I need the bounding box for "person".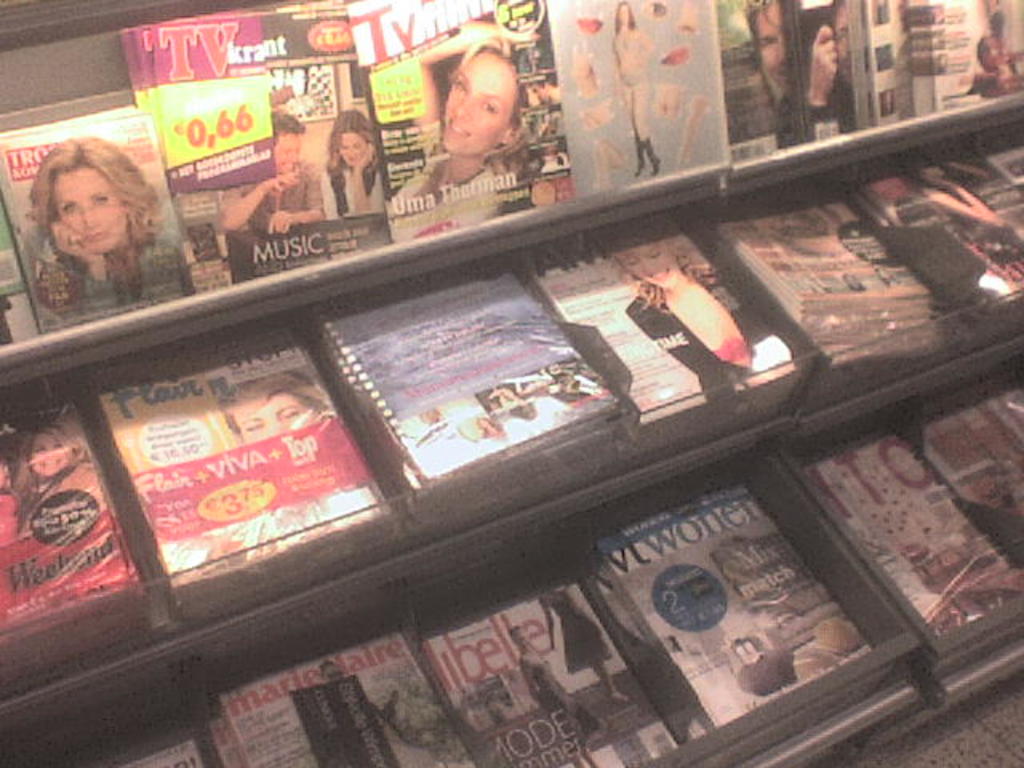
Here it is: 605:0:651:171.
